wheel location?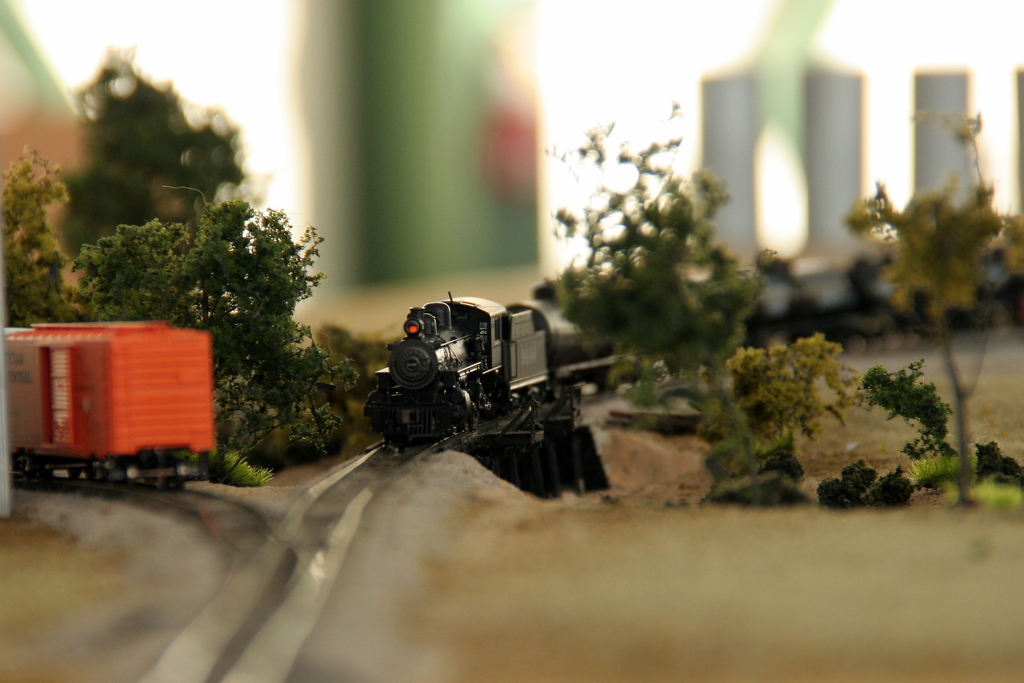
x1=463 y1=422 x2=470 y2=430
